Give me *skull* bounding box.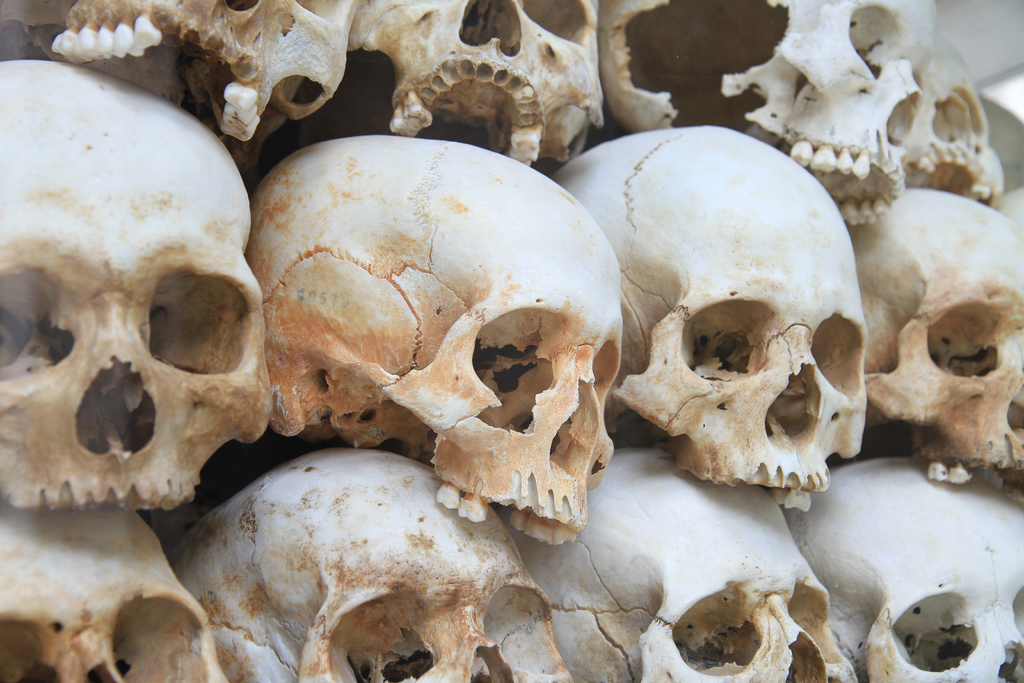
l=847, t=184, r=1023, b=493.
